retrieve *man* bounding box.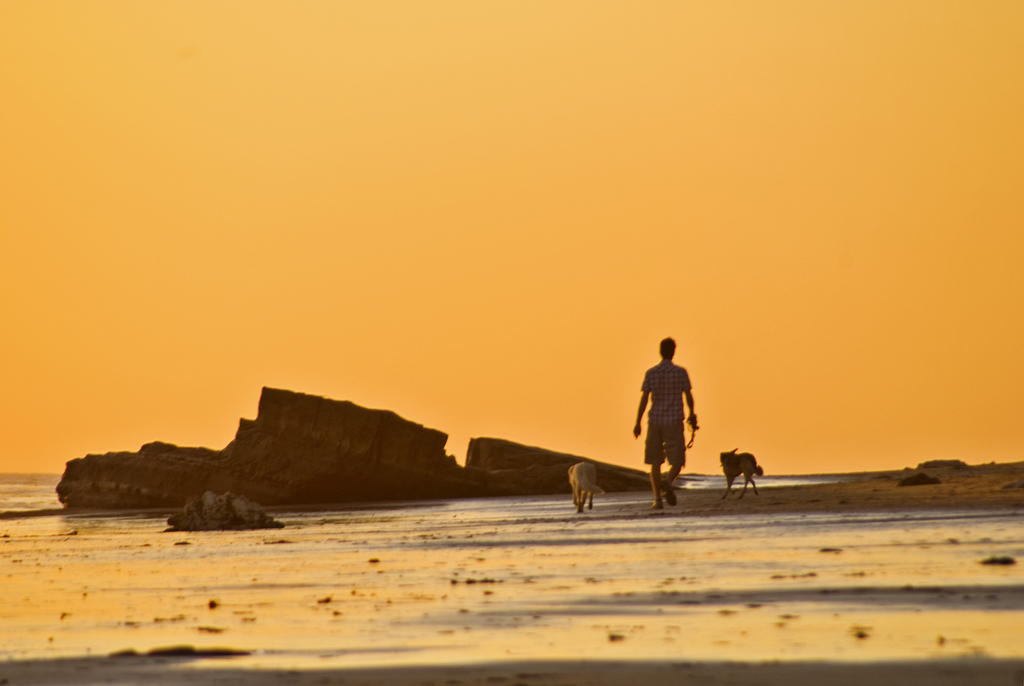
Bounding box: l=631, t=339, r=707, b=504.
